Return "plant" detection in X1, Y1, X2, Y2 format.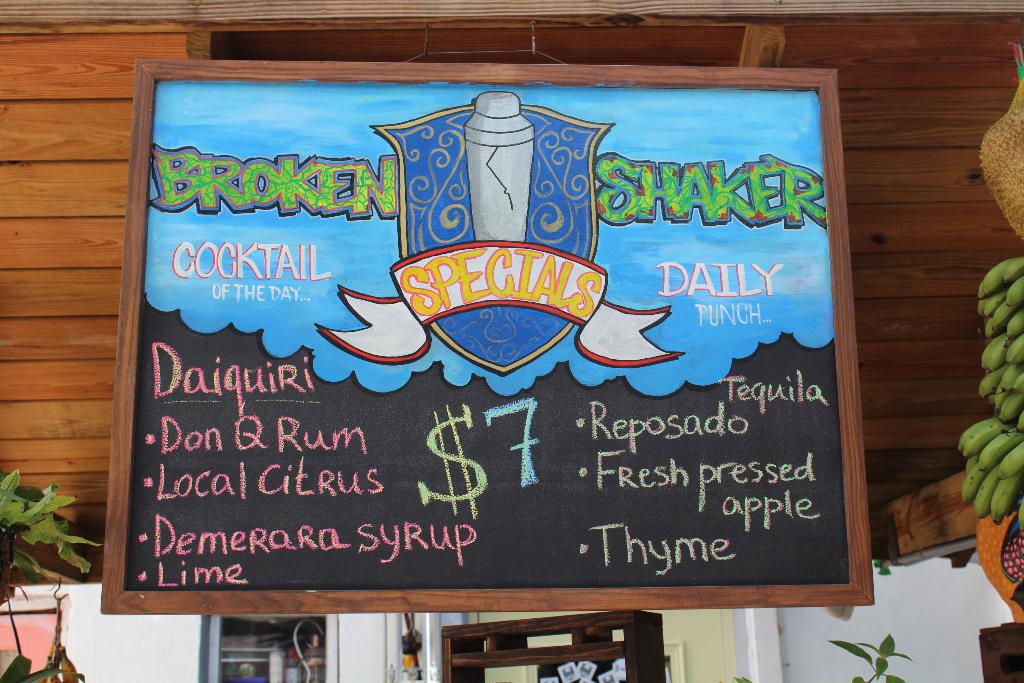
4, 473, 79, 600.
